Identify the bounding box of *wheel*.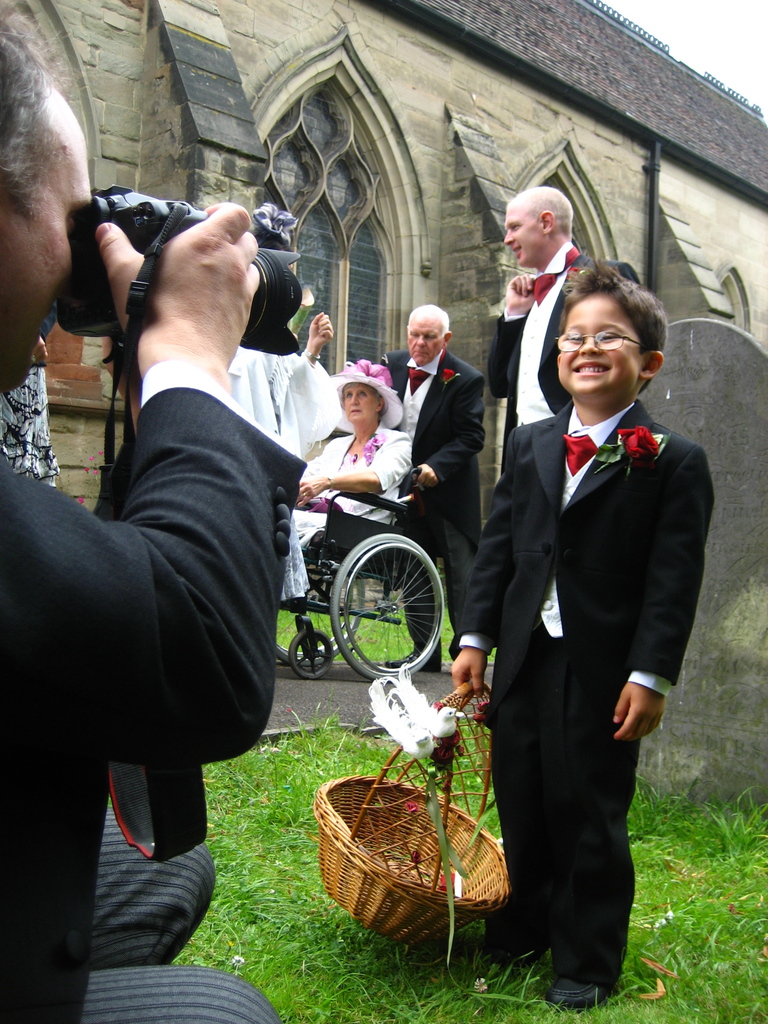
(280, 568, 371, 660).
